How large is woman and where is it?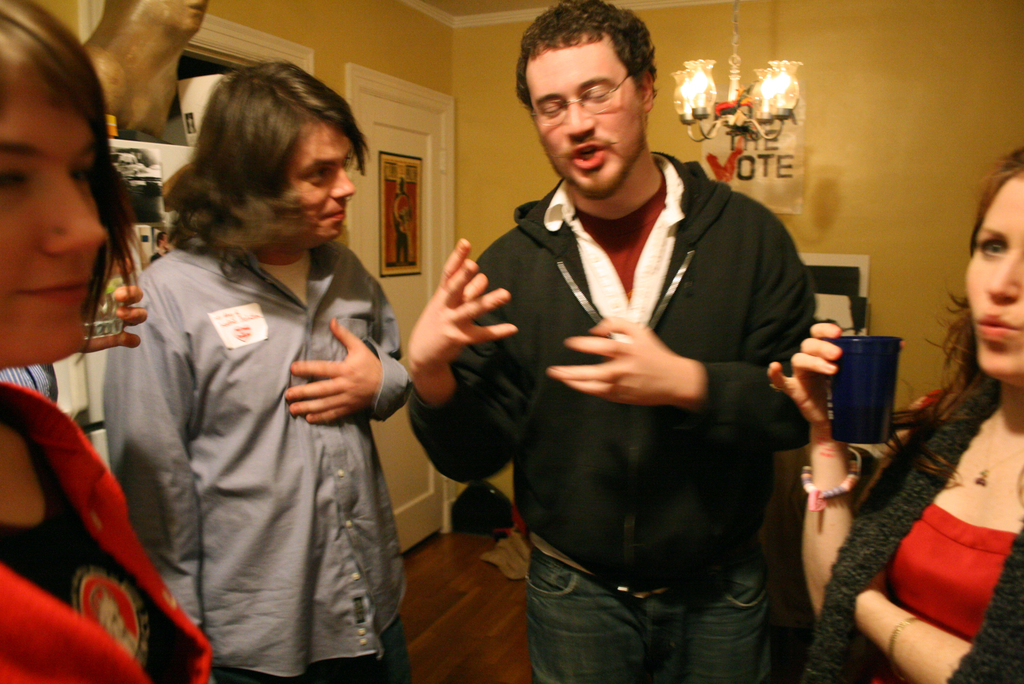
Bounding box: [812, 165, 1018, 668].
